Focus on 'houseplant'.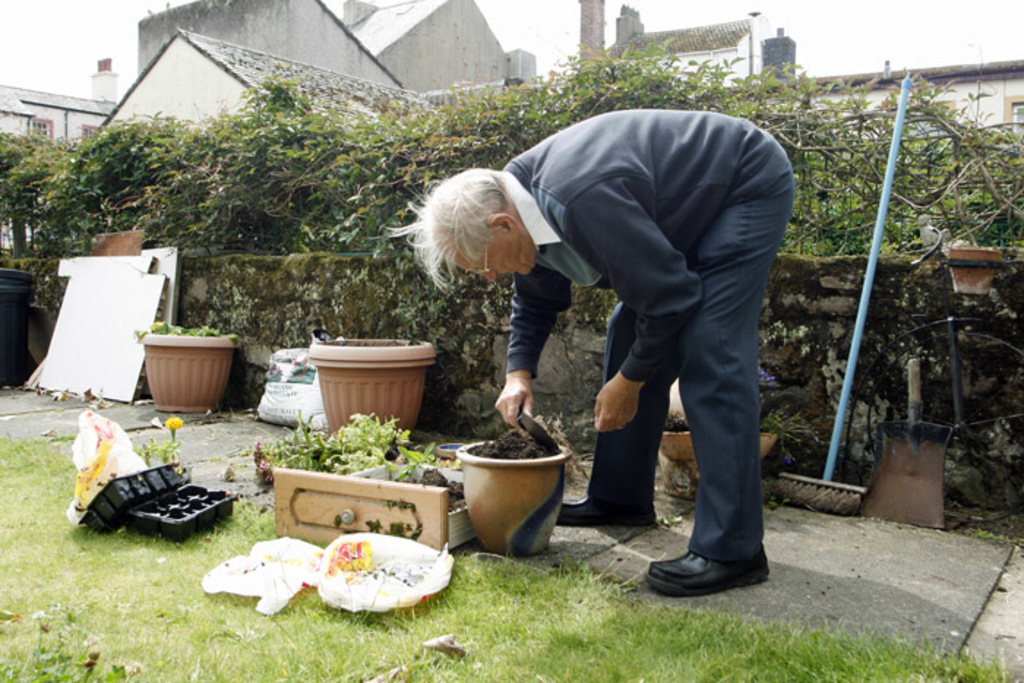
Focused at rect(456, 423, 572, 557).
